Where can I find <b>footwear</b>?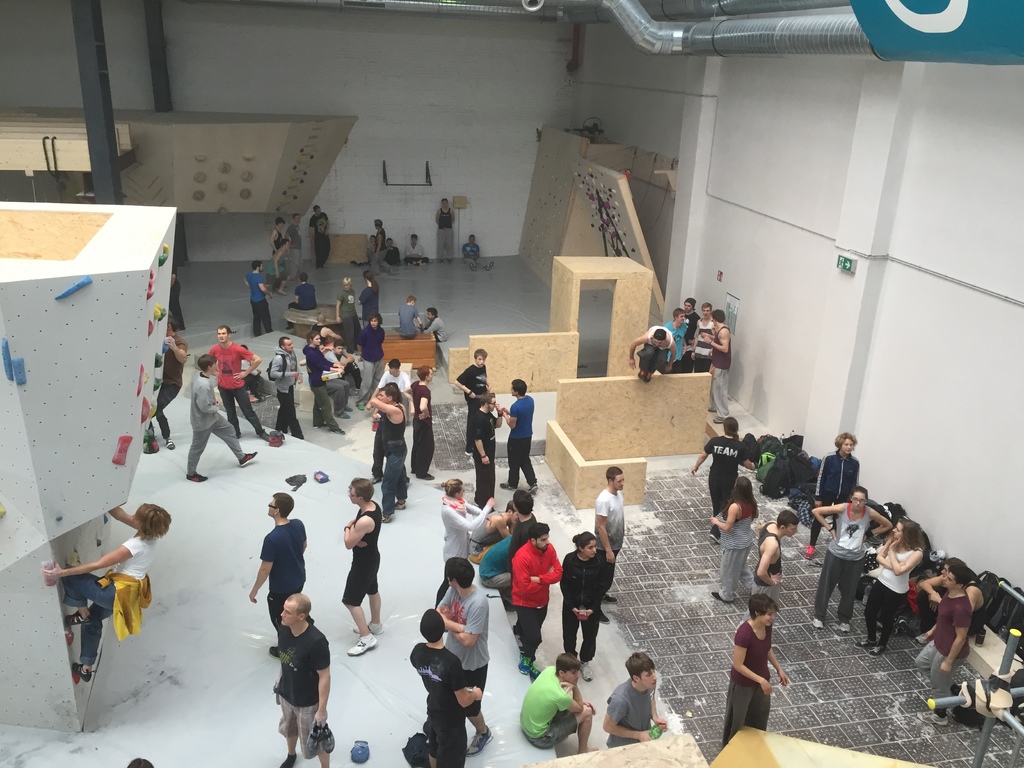
You can find it at (504, 599, 515, 612).
